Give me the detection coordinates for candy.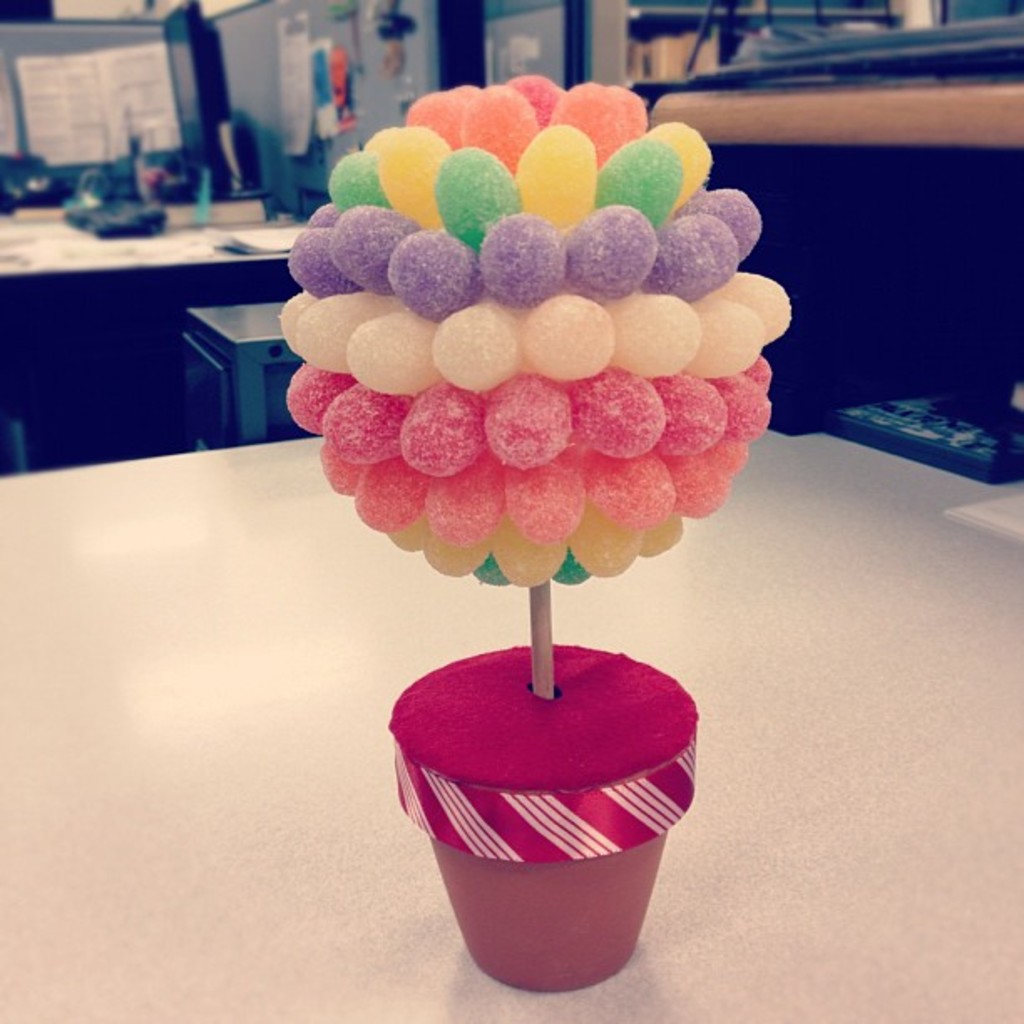
[333, 201, 410, 278].
